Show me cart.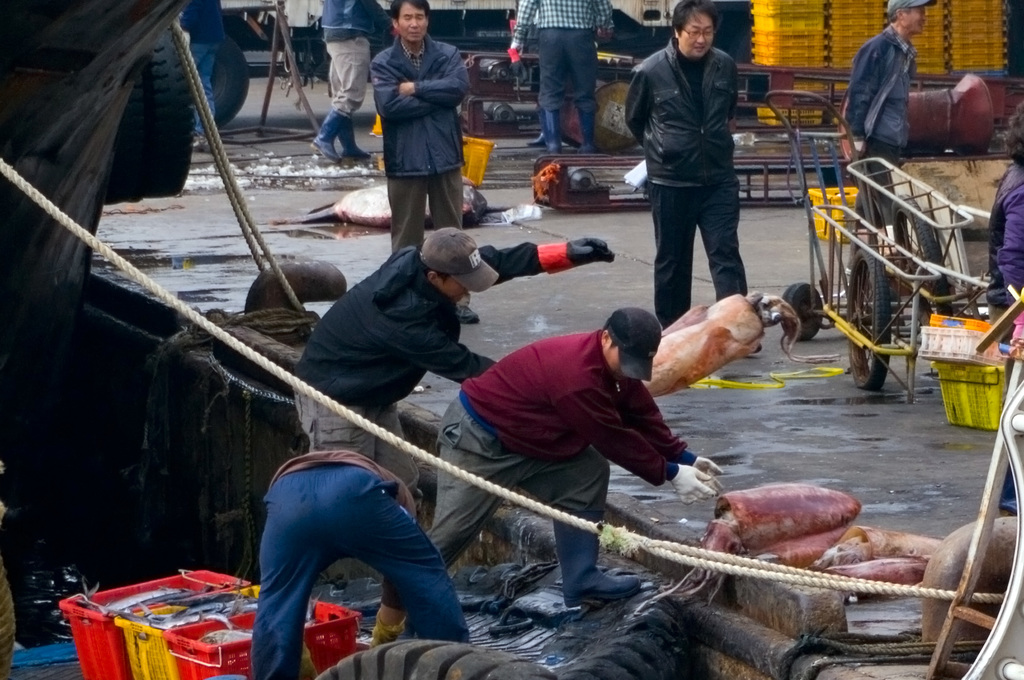
cart is here: box=[766, 89, 996, 400].
